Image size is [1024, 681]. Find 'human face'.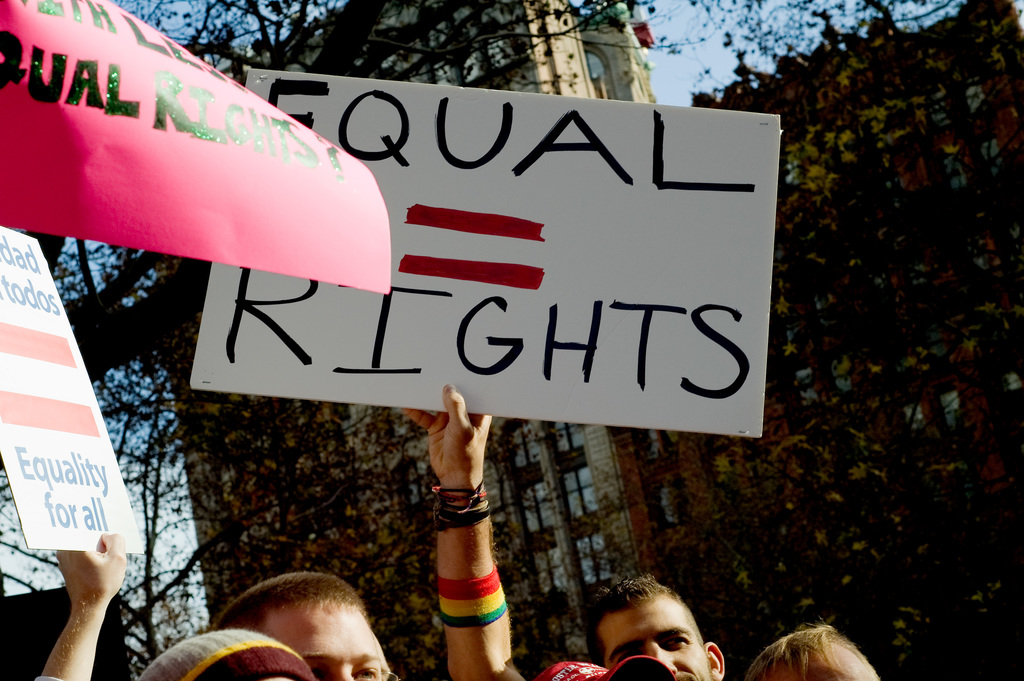
<region>593, 591, 714, 680</region>.
